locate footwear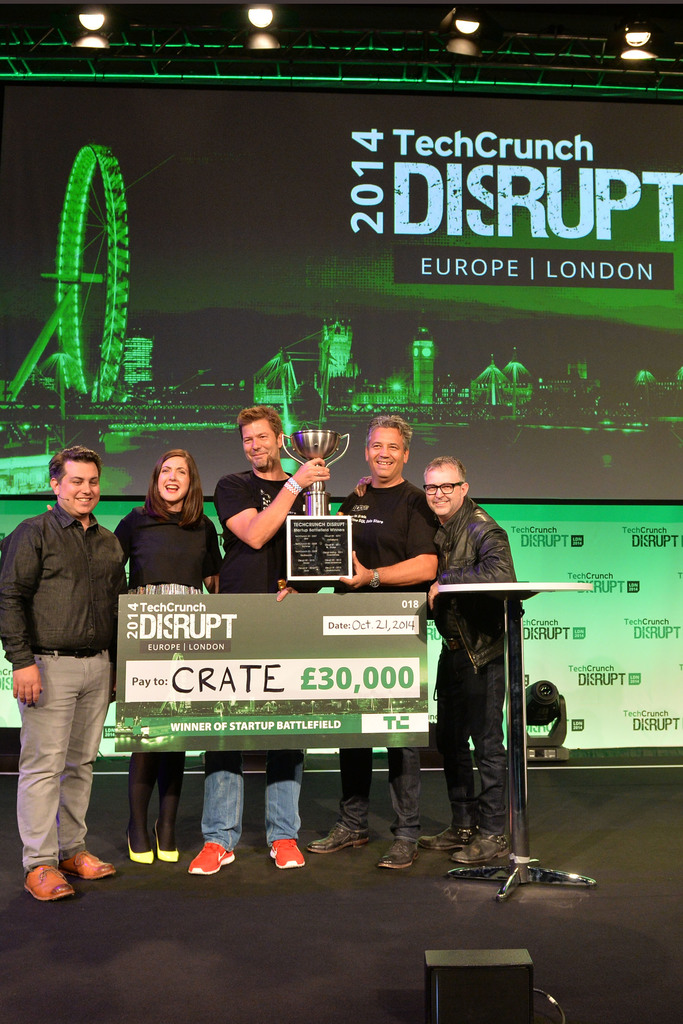
rect(376, 833, 421, 870)
